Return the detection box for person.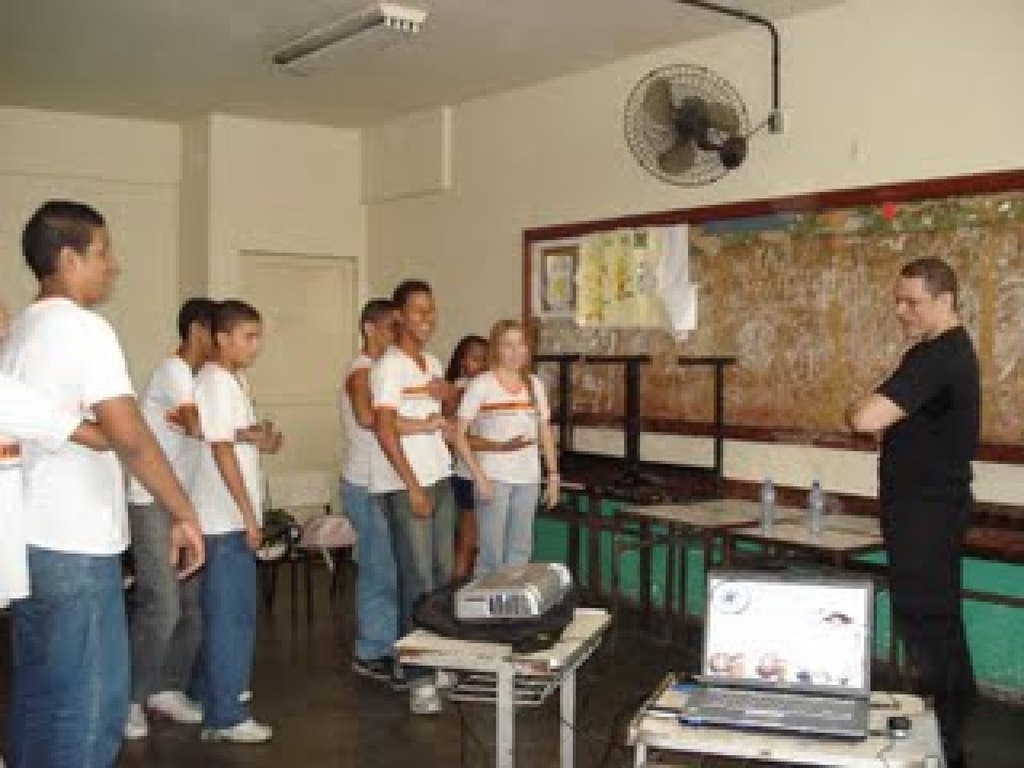
BBox(844, 255, 988, 745).
